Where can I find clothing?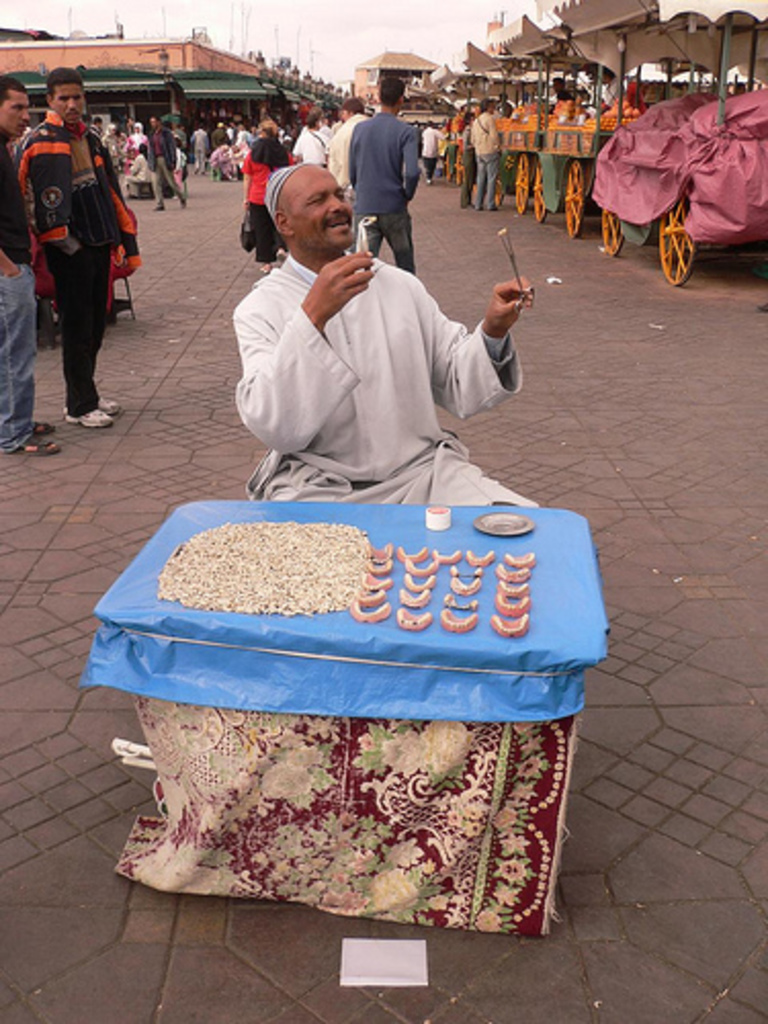
You can find it at pyautogui.locateOnScreen(420, 127, 440, 176).
